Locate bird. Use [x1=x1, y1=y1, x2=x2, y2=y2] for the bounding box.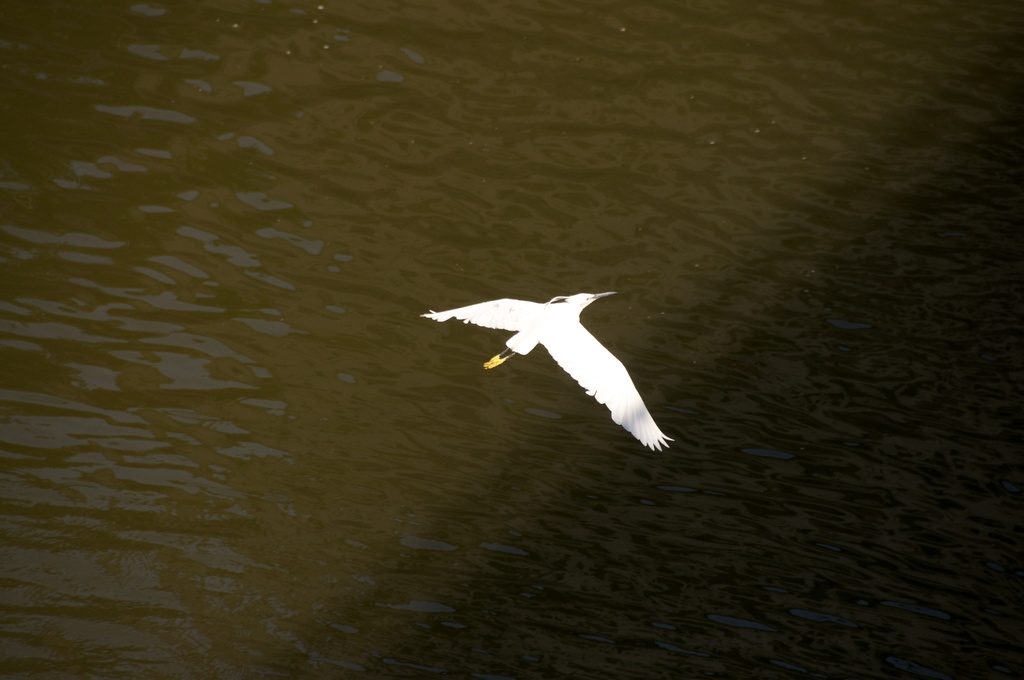
[x1=423, y1=279, x2=684, y2=444].
